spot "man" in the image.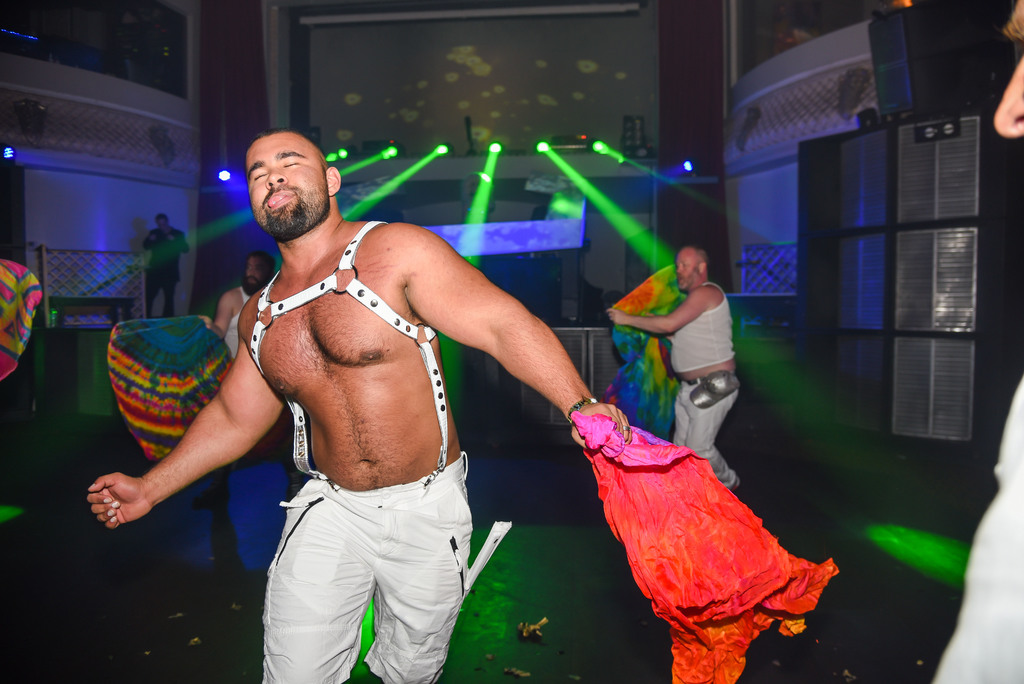
"man" found at select_region(195, 256, 271, 364).
